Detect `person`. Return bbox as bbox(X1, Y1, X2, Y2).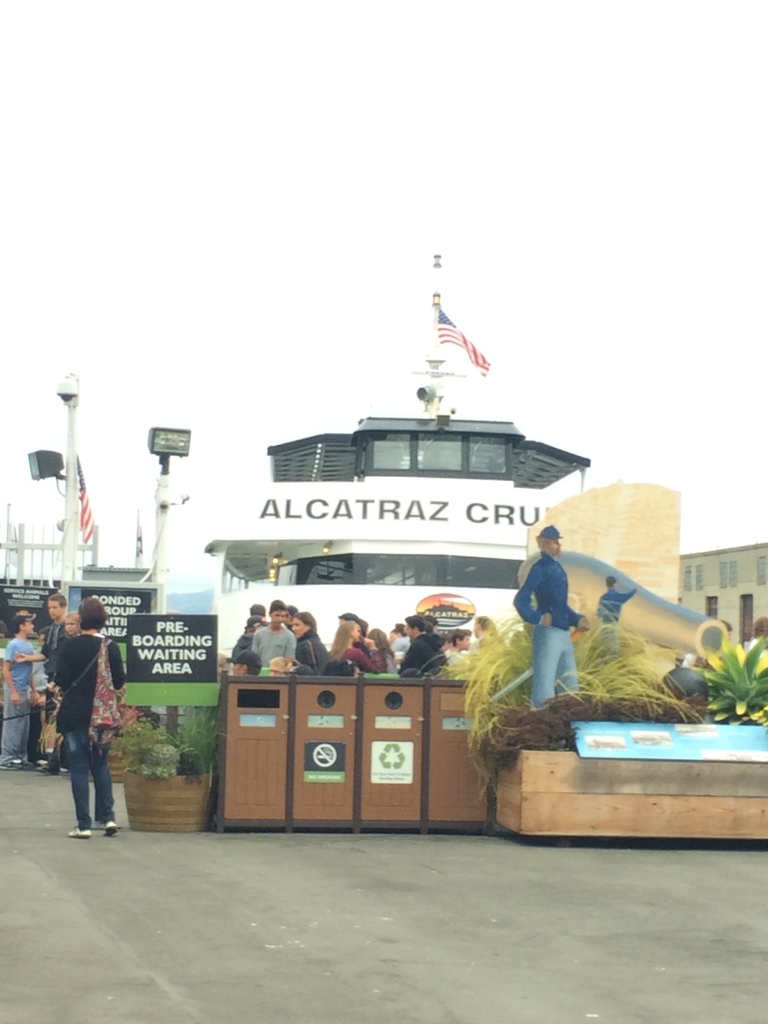
bbox(38, 608, 79, 771).
